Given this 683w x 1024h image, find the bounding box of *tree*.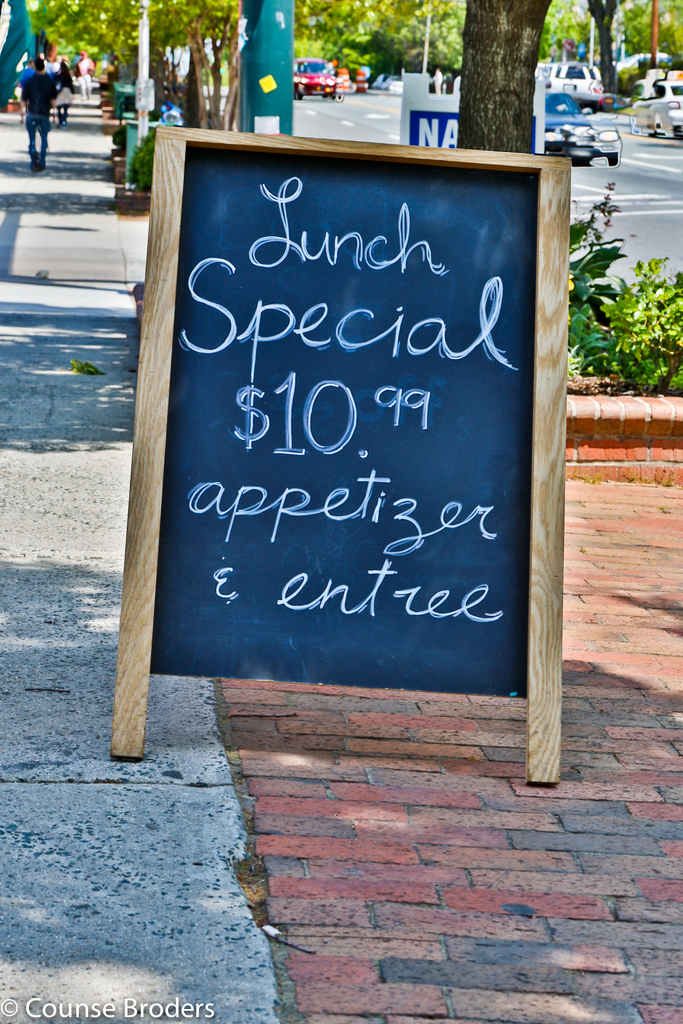
{"x1": 295, "y1": 0, "x2": 440, "y2": 104}.
